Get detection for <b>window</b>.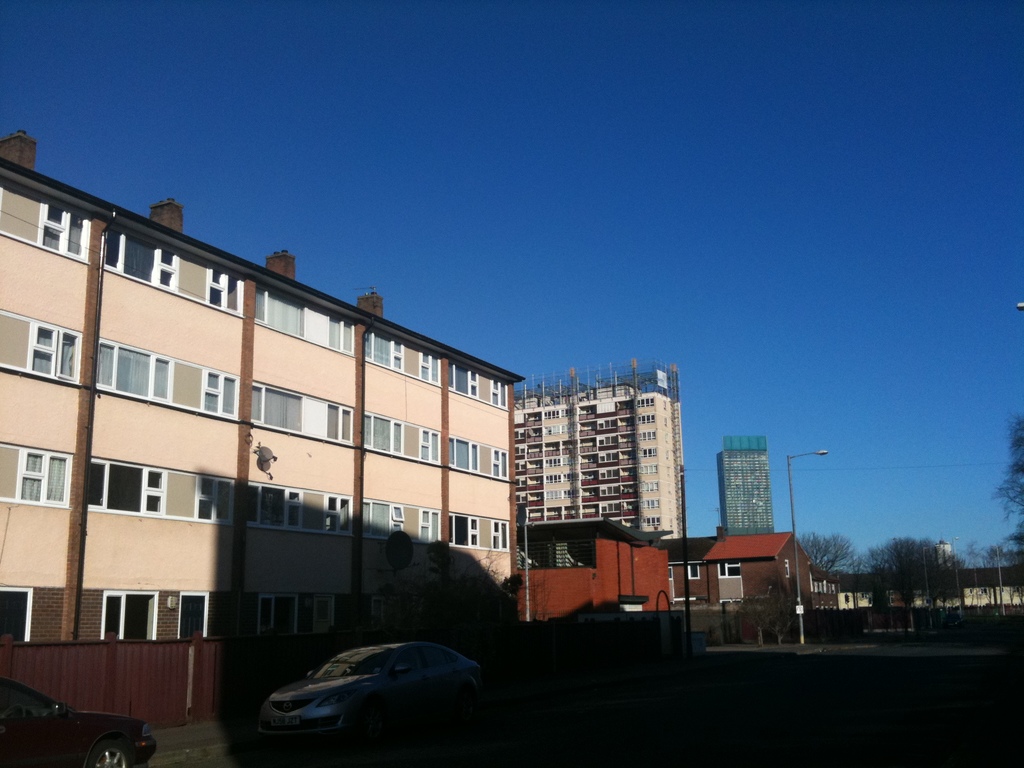
Detection: left=718, top=561, right=741, bottom=578.
